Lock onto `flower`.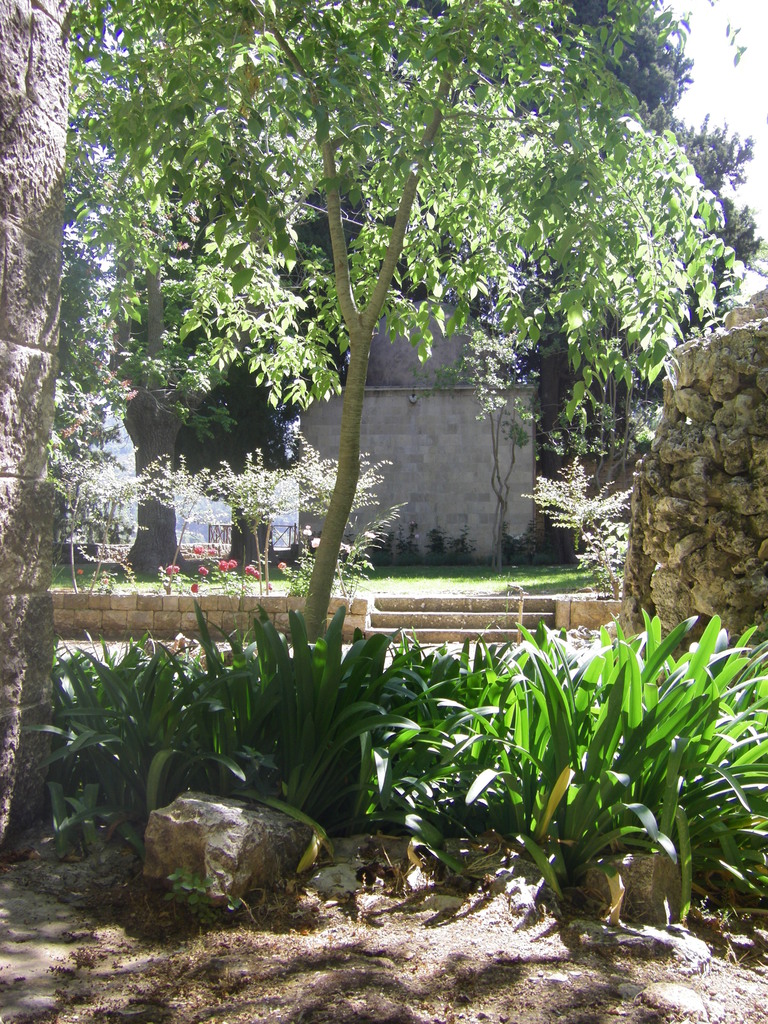
Locked: 203/548/214/554.
